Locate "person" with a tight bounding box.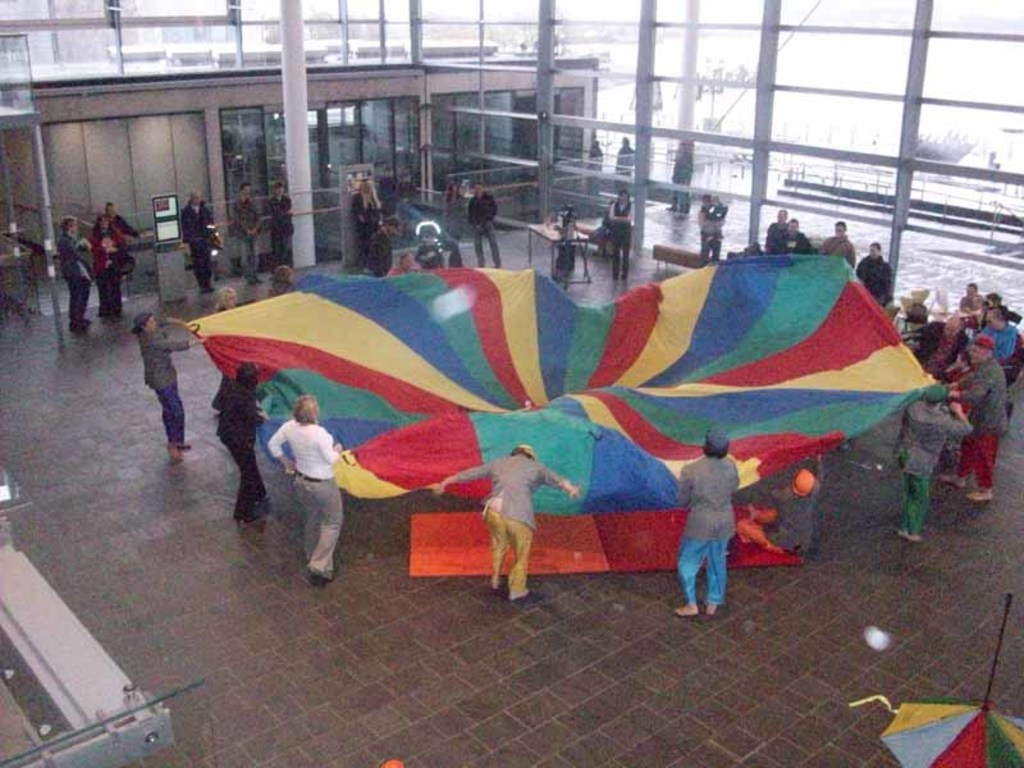
bbox=(365, 218, 398, 276).
